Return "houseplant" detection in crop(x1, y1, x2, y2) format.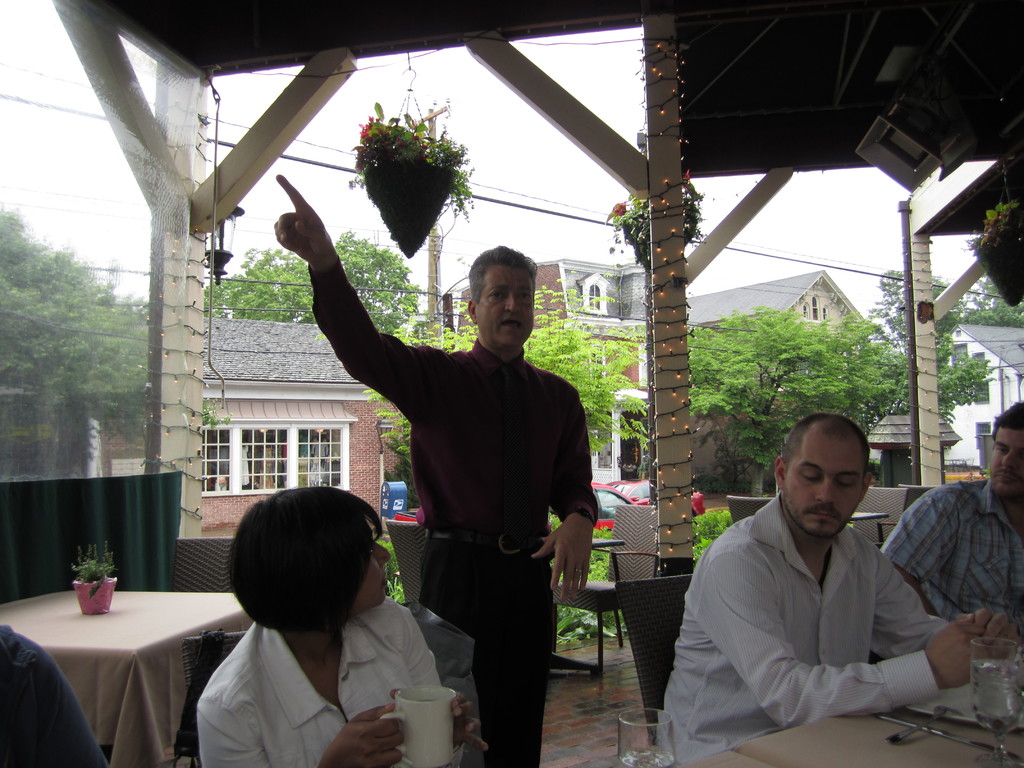
crop(65, 545, 120, 614).
